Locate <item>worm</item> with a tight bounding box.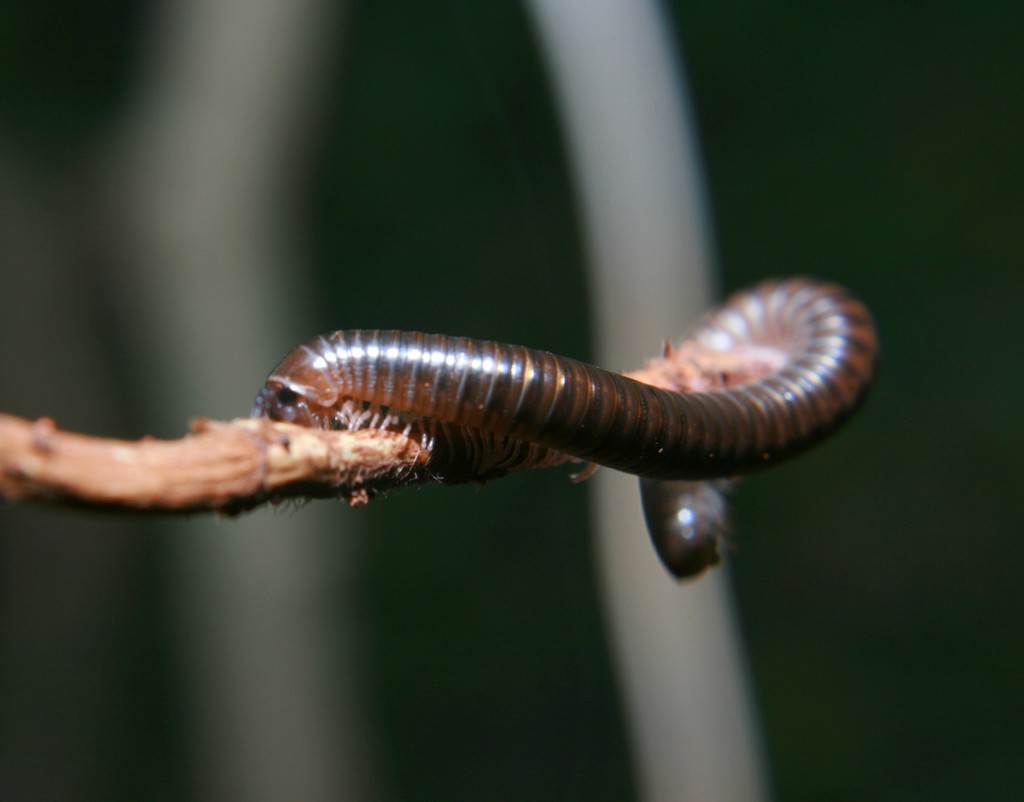
245 259 892 594.
